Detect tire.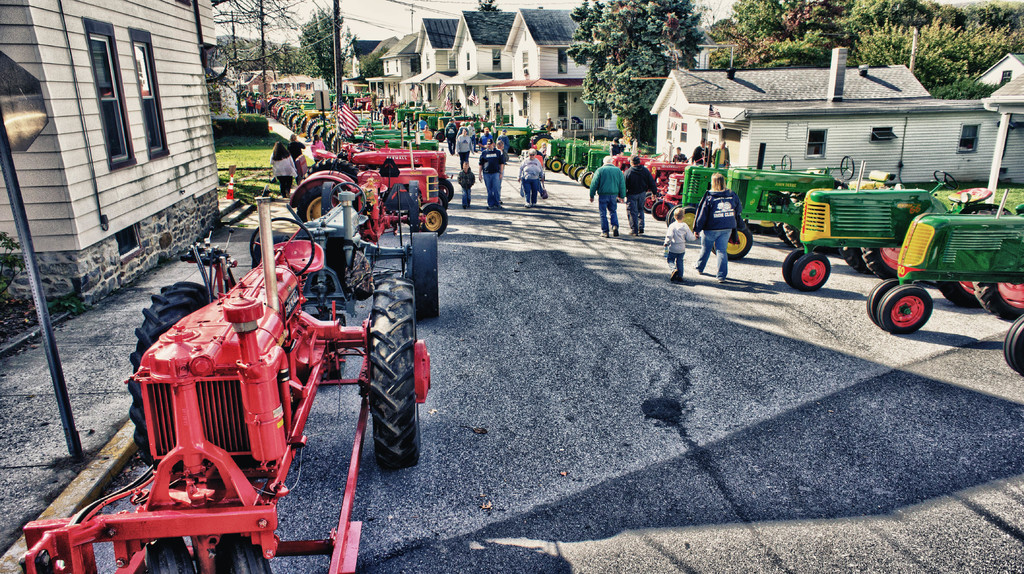
Detected at rect(715, 225, 753, 262).
